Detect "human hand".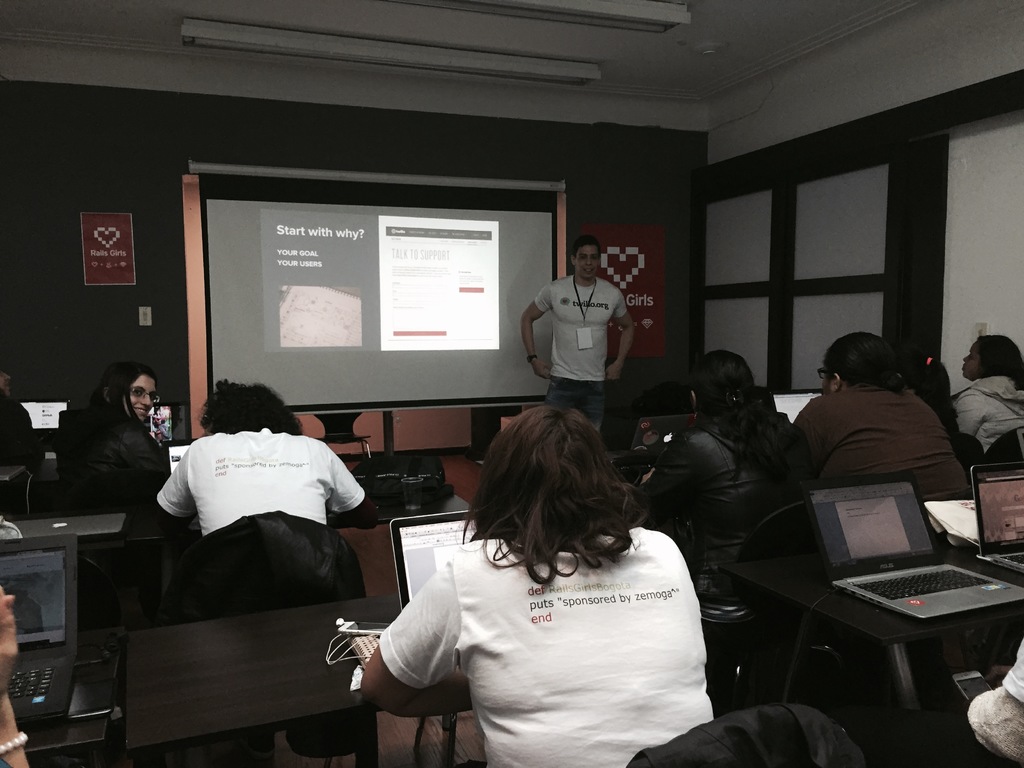
Detected at (left=982, top=666, right=1012, bottom=689).
